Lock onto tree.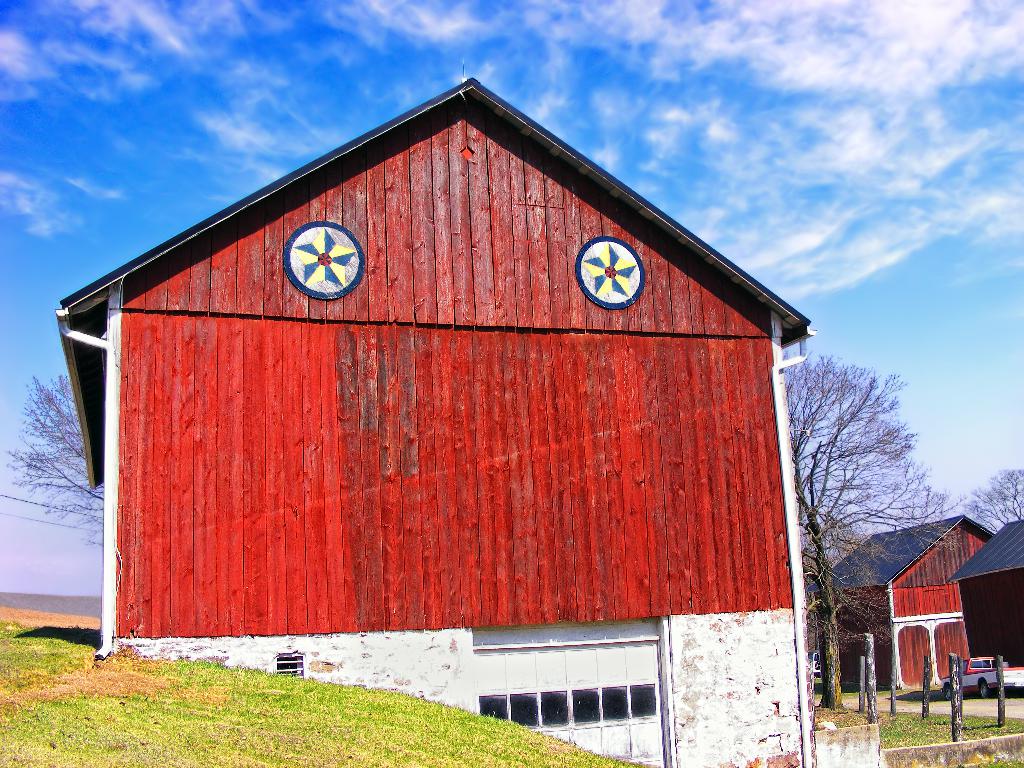
Locked: 959 468 1023 538.
